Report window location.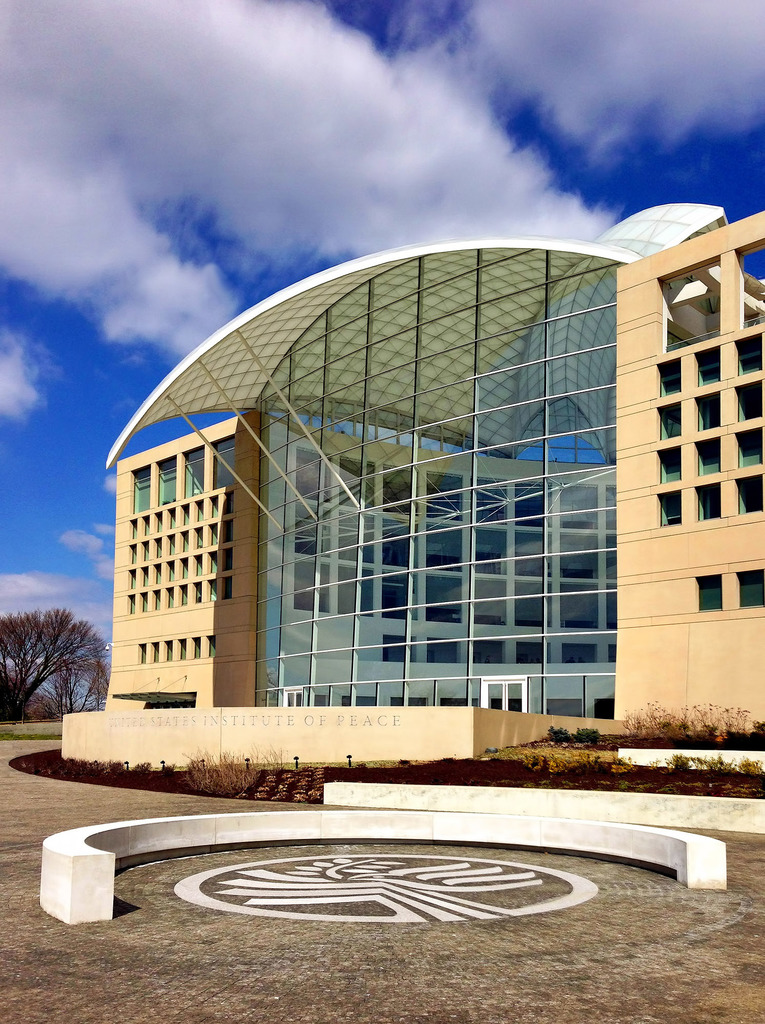
Report: <bbox>195, 586, 202, 603</bbox>.
